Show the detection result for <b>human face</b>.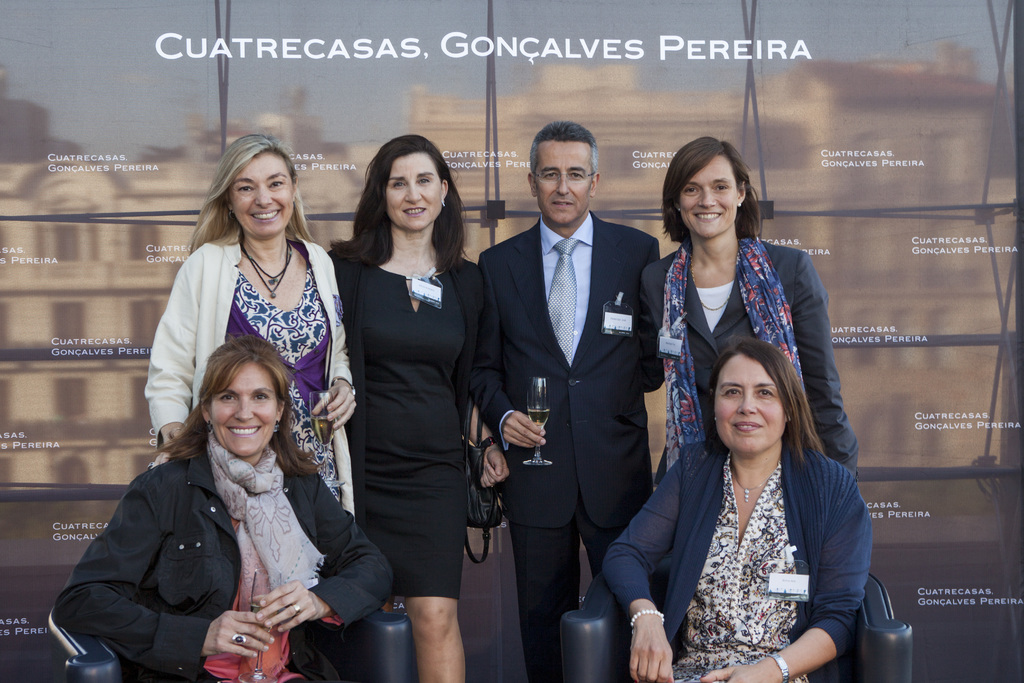
bbox(216, 356, 286, 460).
